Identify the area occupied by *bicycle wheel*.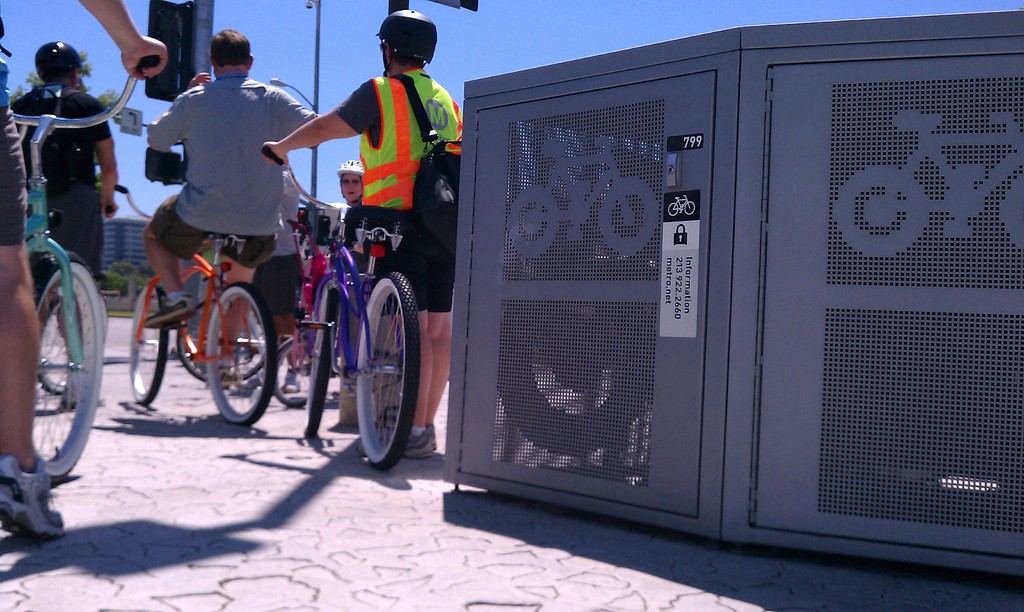
Area: <region>175, 295, 268, 381</region>.
